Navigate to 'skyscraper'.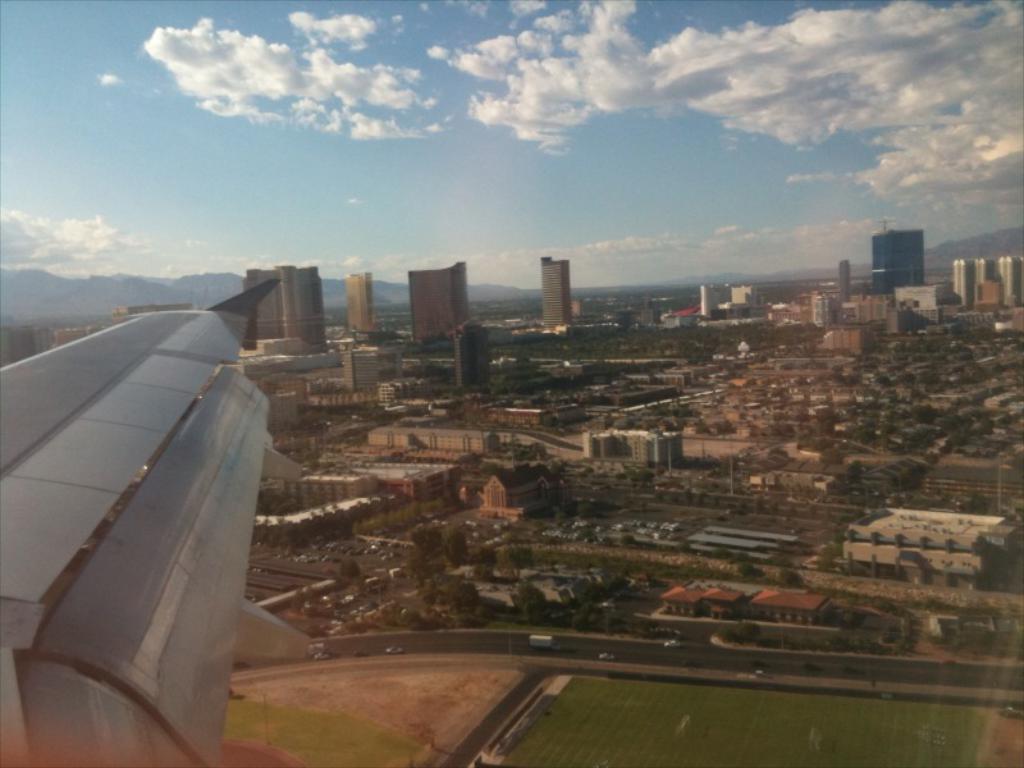
Navigation target: (x1=408, y1=253, x2=479, y2=346).
